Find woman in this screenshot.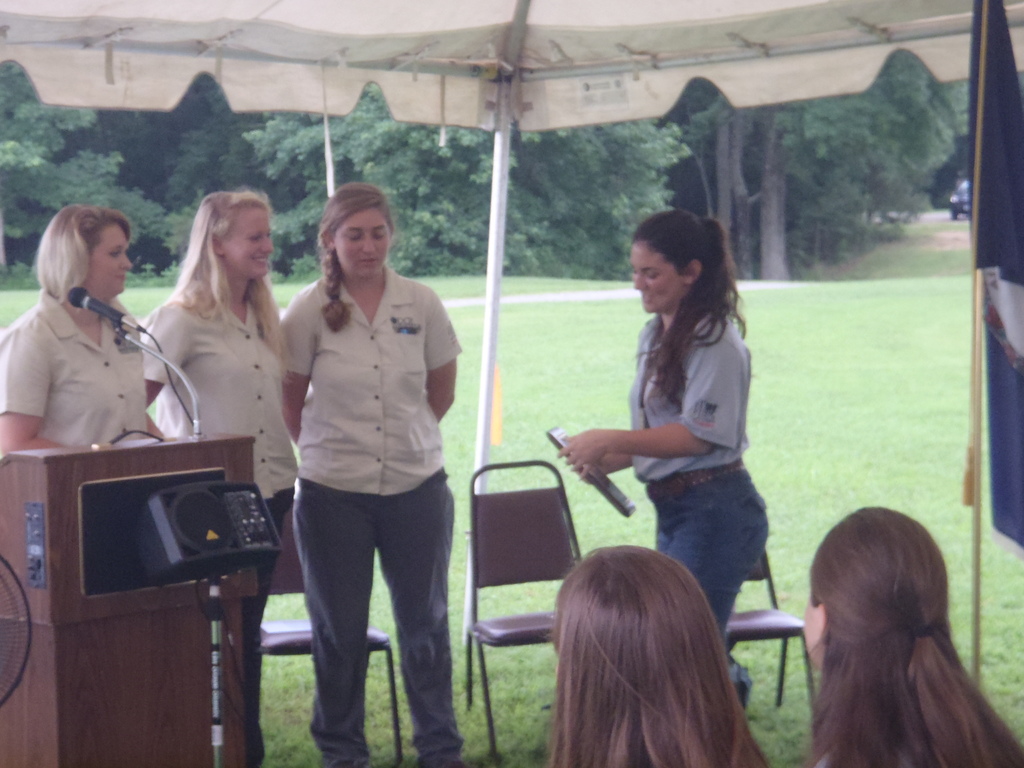
The bounding box for woman is select_region(6, 187, 173, 513).
